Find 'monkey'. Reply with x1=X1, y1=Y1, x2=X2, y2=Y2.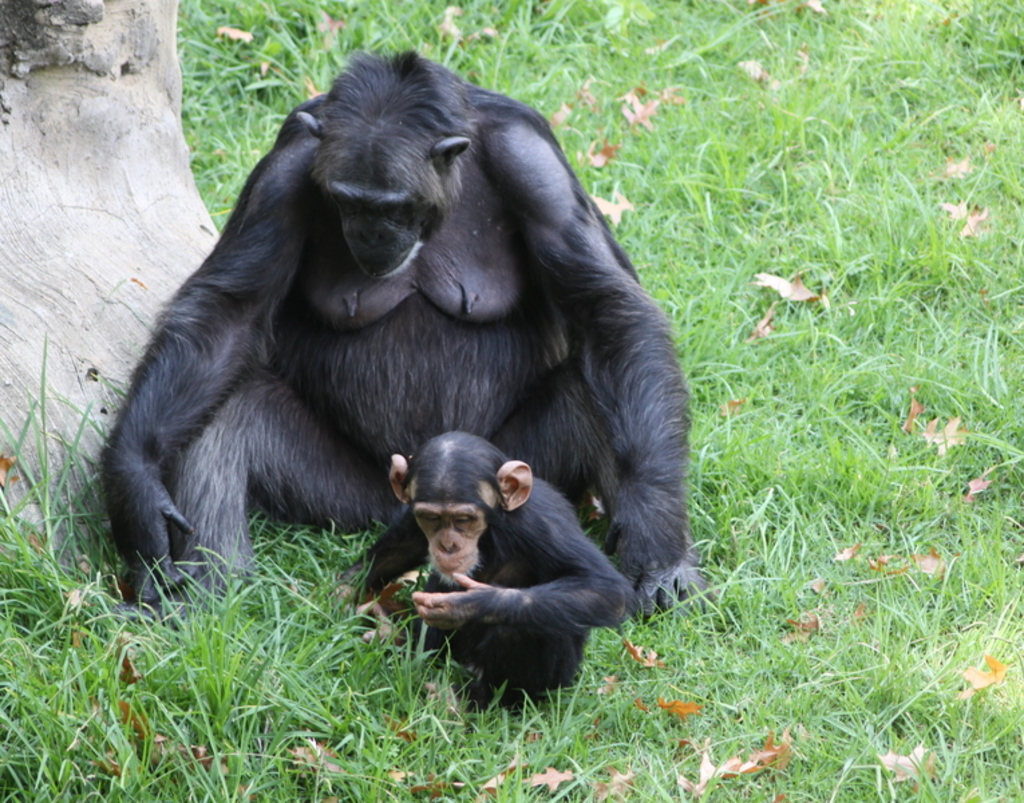
x1=107, y1=88, x2=739, y2=720.
